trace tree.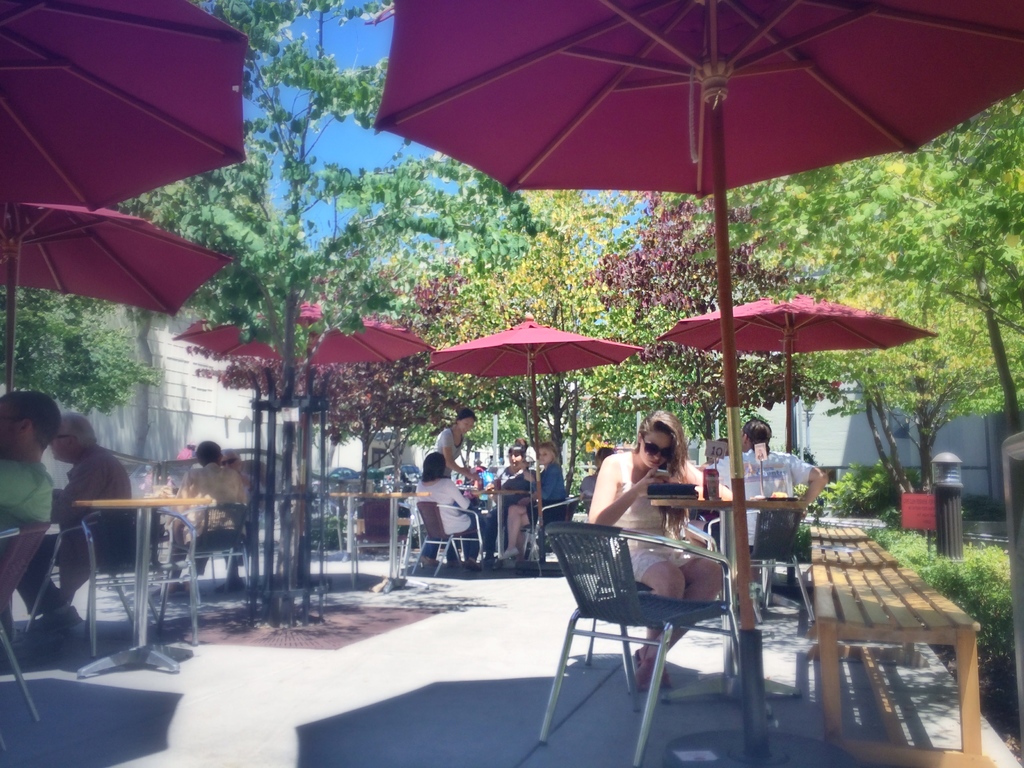
Traced to Rect(446, 173, 687, 494).
